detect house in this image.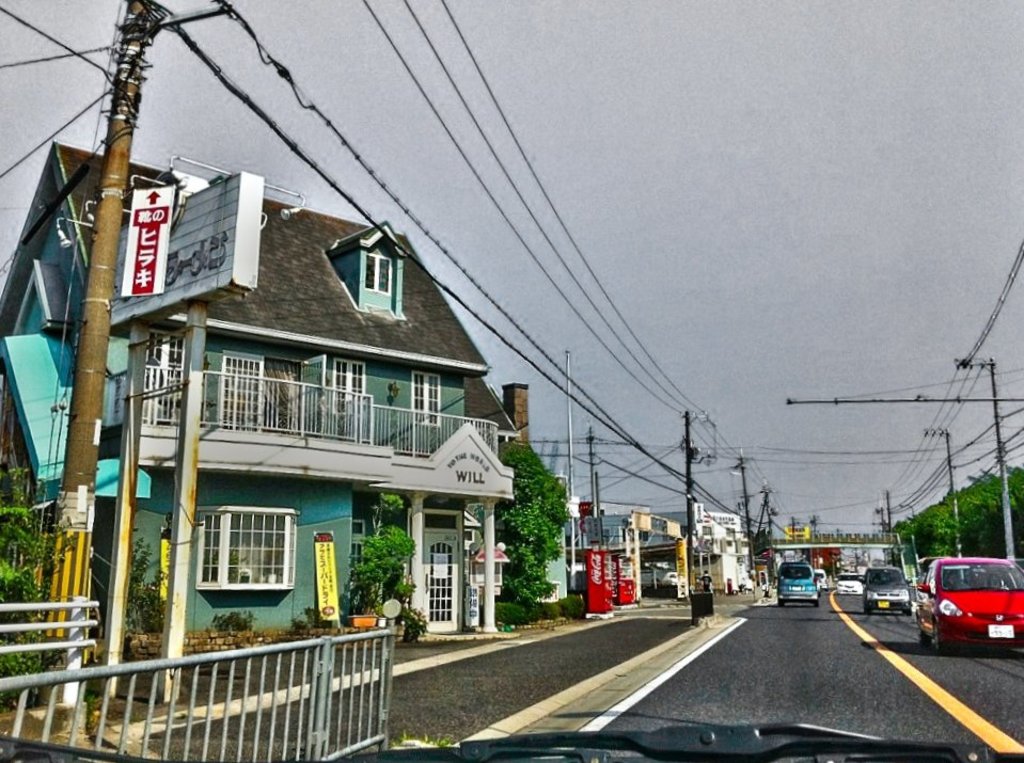
Detection: region(77, 148, 567, 689).
